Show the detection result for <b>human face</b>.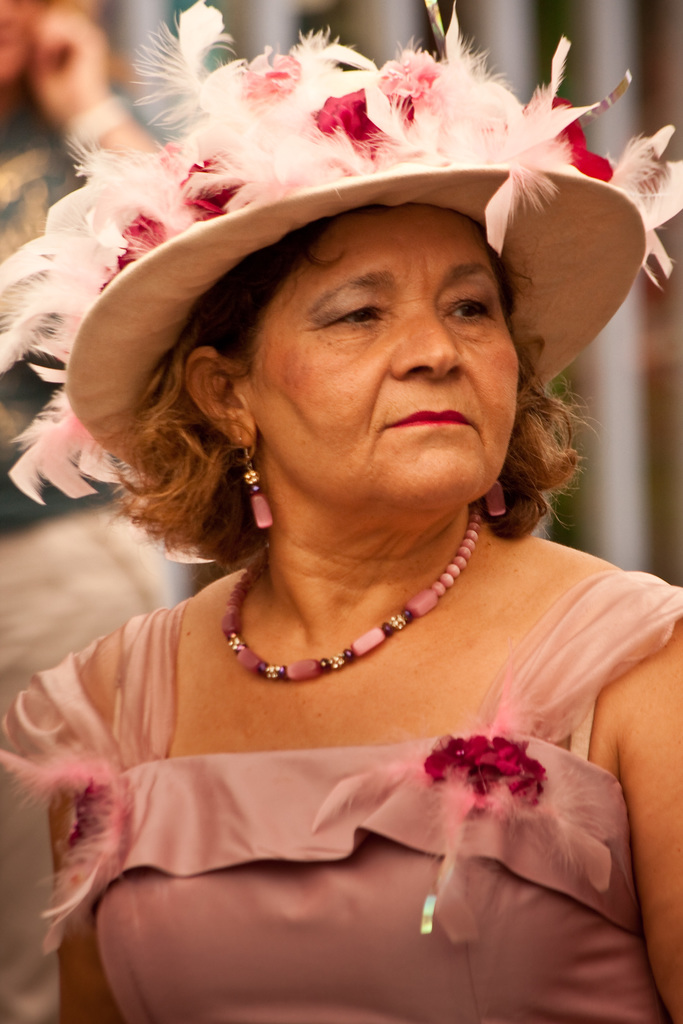
select_region(243, 206, 525, 510).
